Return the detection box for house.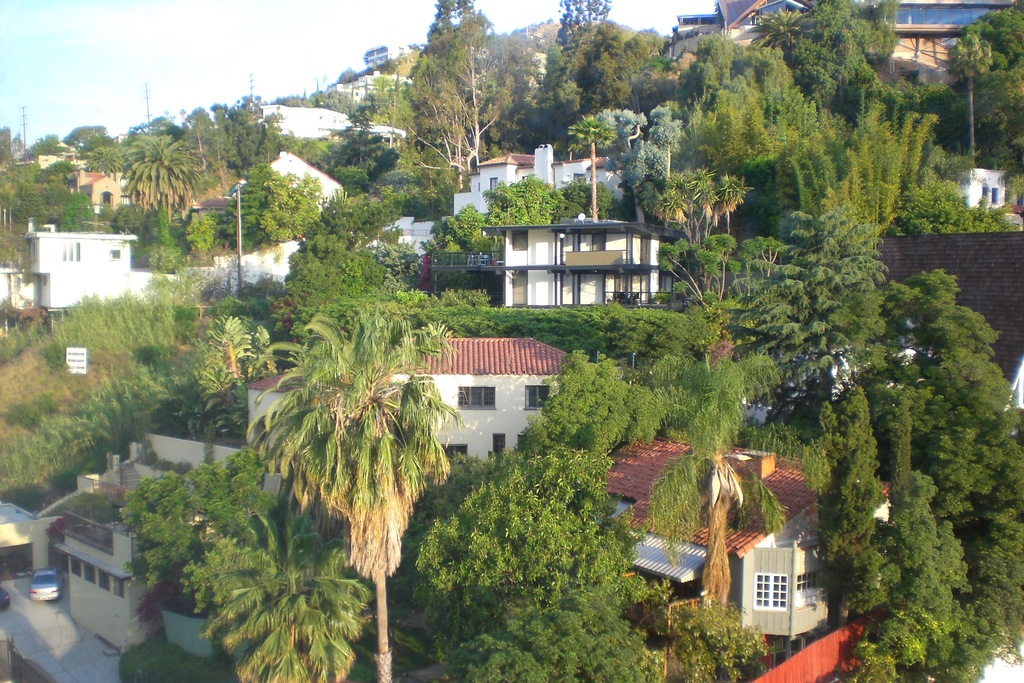
[36, 150, 68, 169].
